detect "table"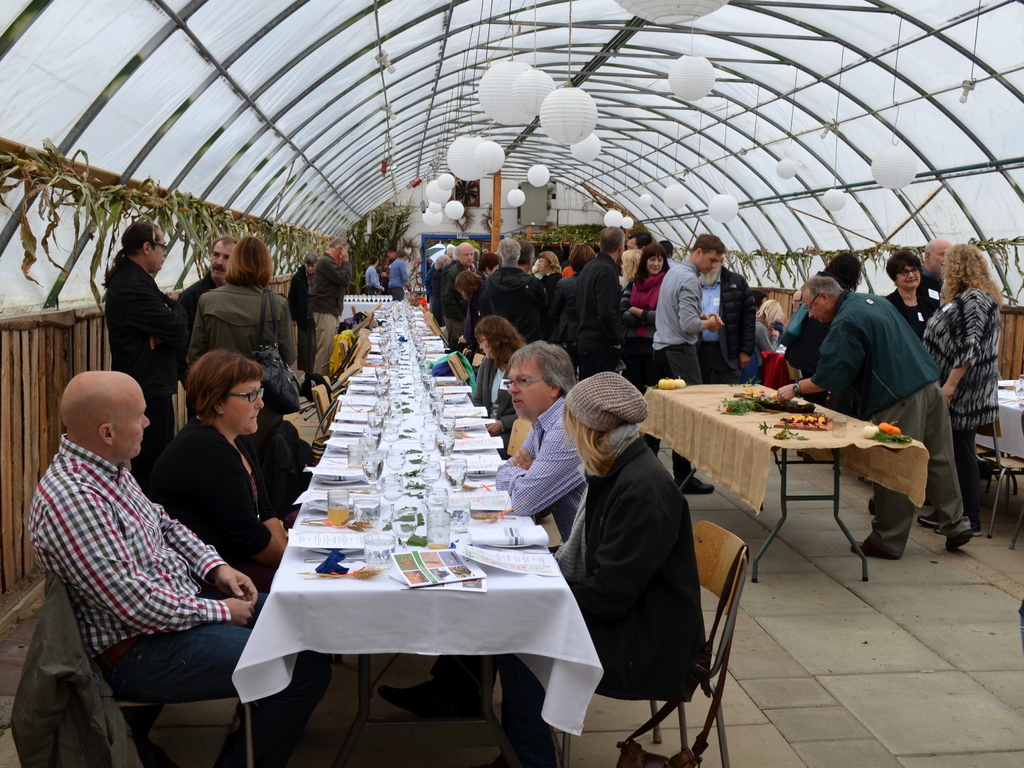
x1=216 y1=293 x2=597 y2=767
